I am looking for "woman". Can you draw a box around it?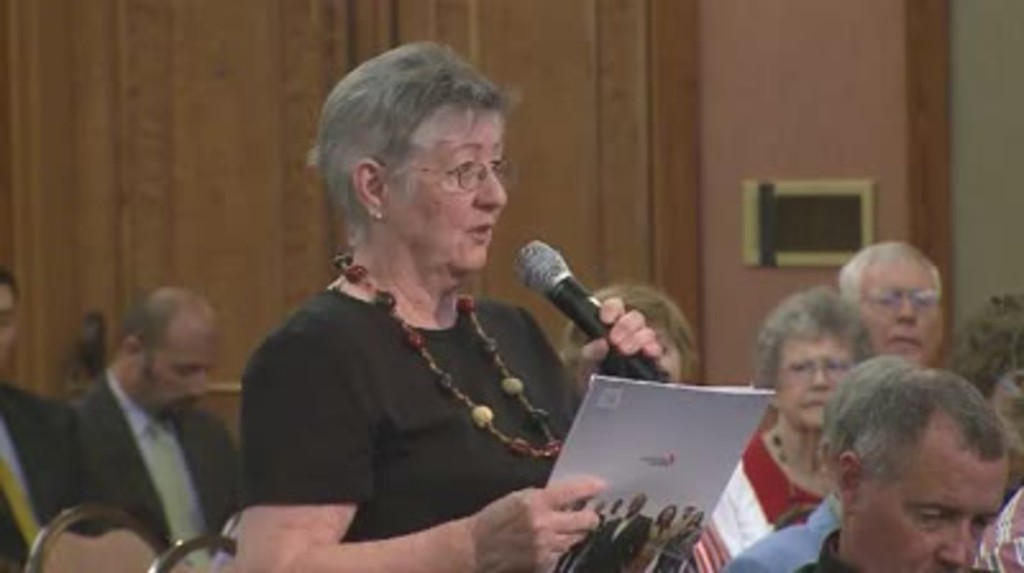
Sure, the bounding box is x1=742, y1=284, x2=870, y2=522.
